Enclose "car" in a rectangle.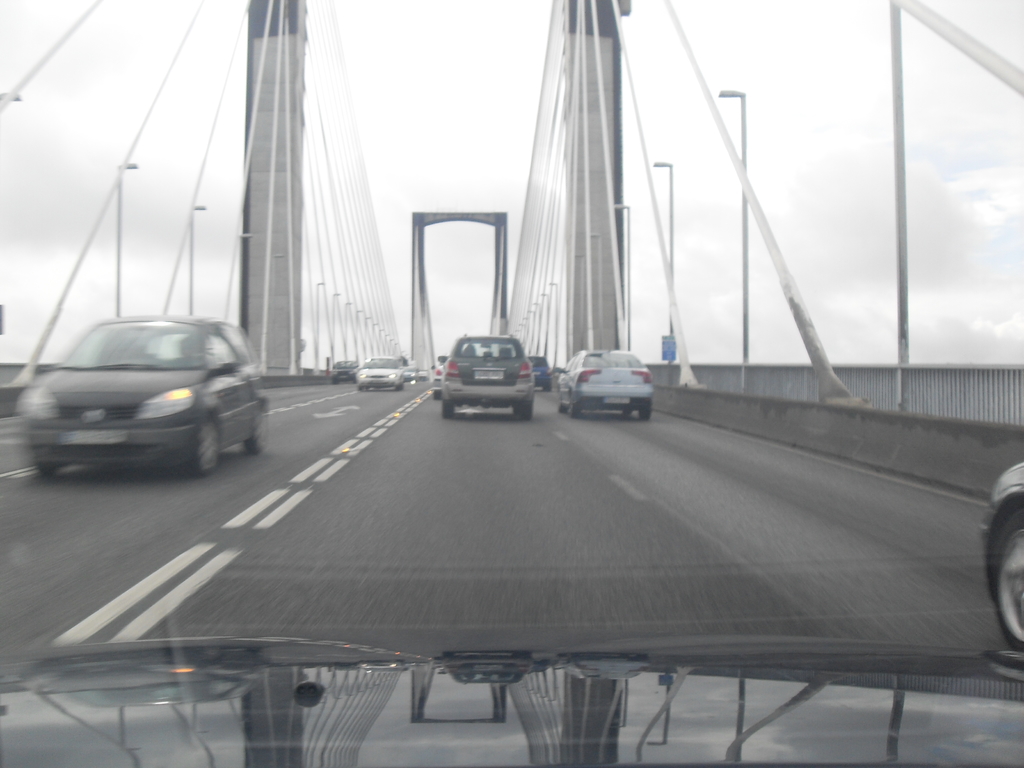
select_region(329, 356, 355, 381).
